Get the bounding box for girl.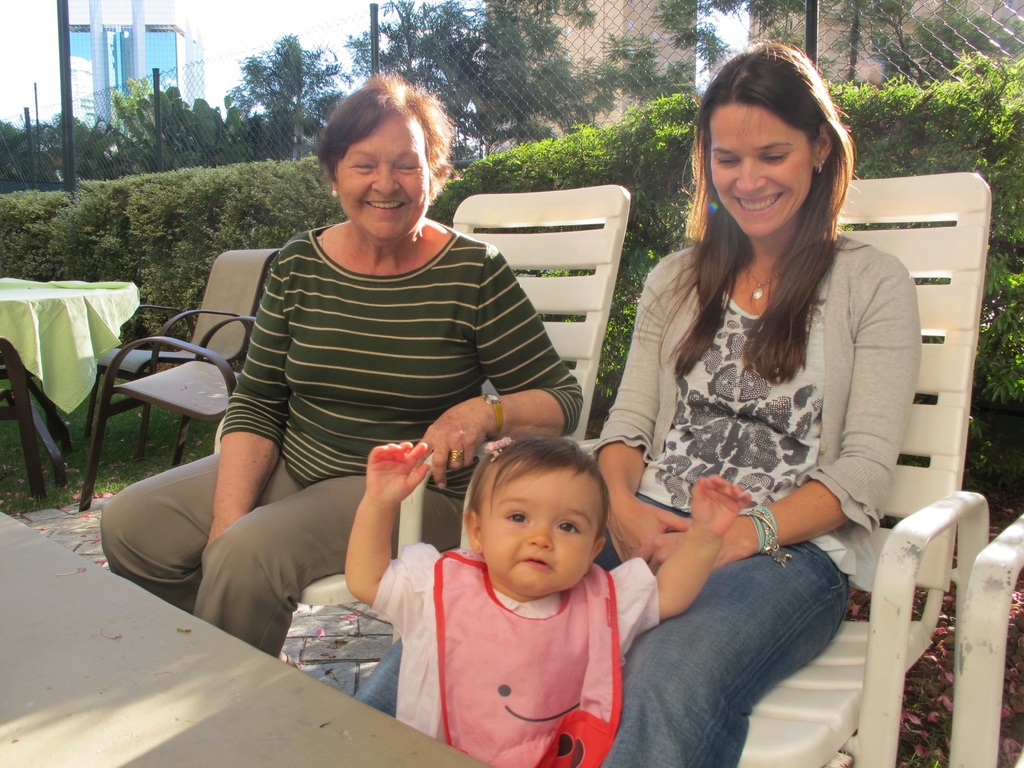
346 435 748 767.
